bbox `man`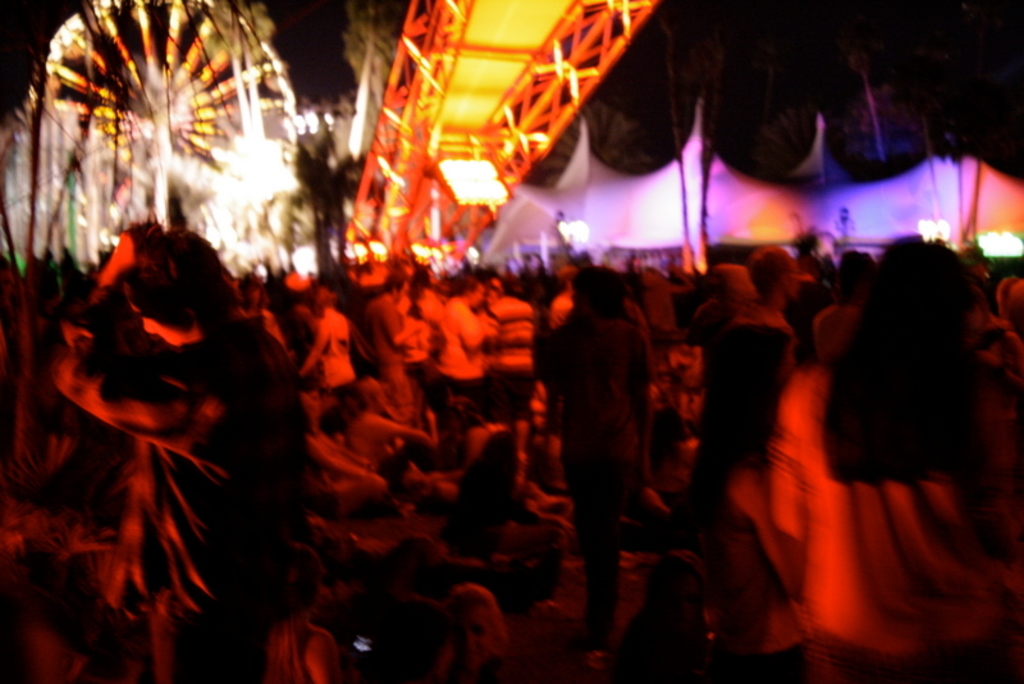
detection(357, 272, 417, 427)
